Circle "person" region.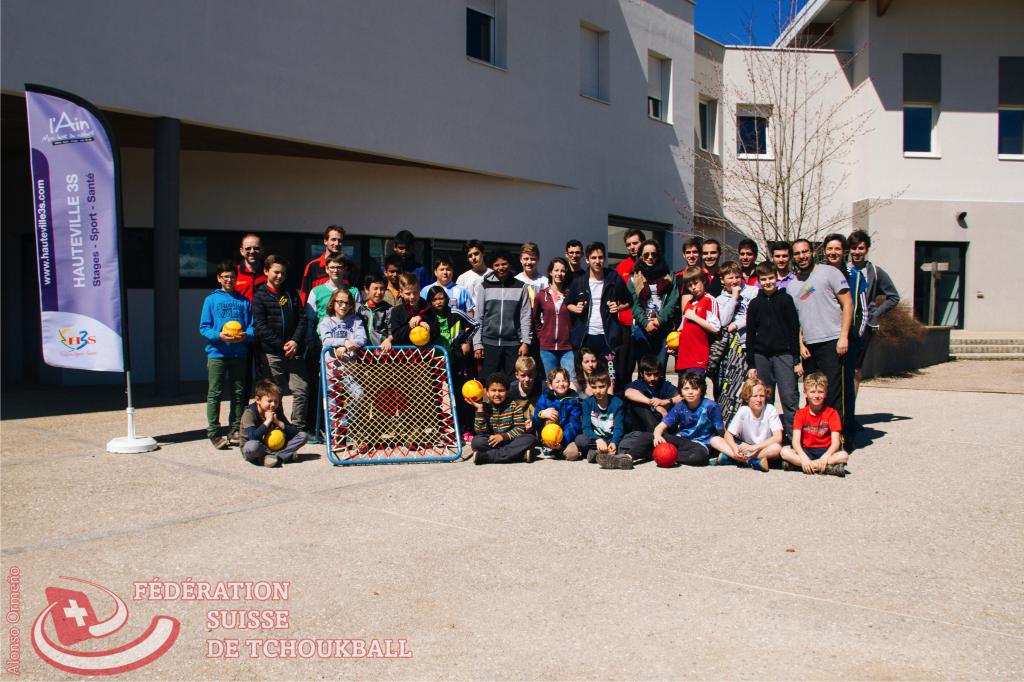
Region: <box>566,341,610,403</box>.
